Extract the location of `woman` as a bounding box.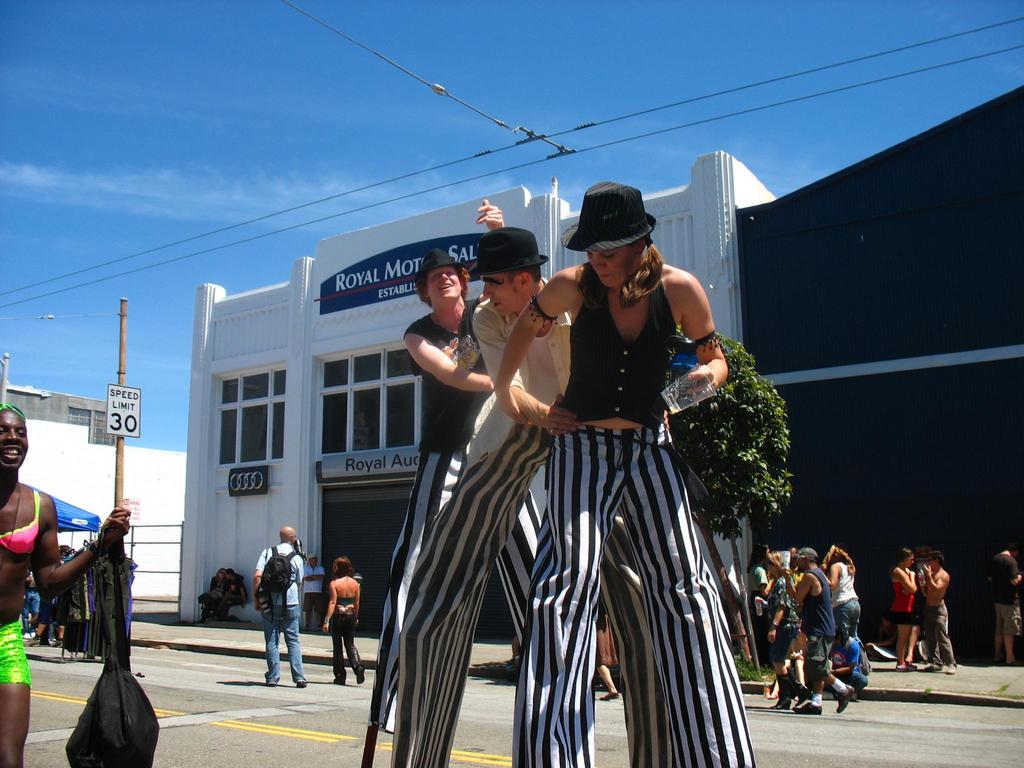
left=0, top=400, right=131, bottom=767.
